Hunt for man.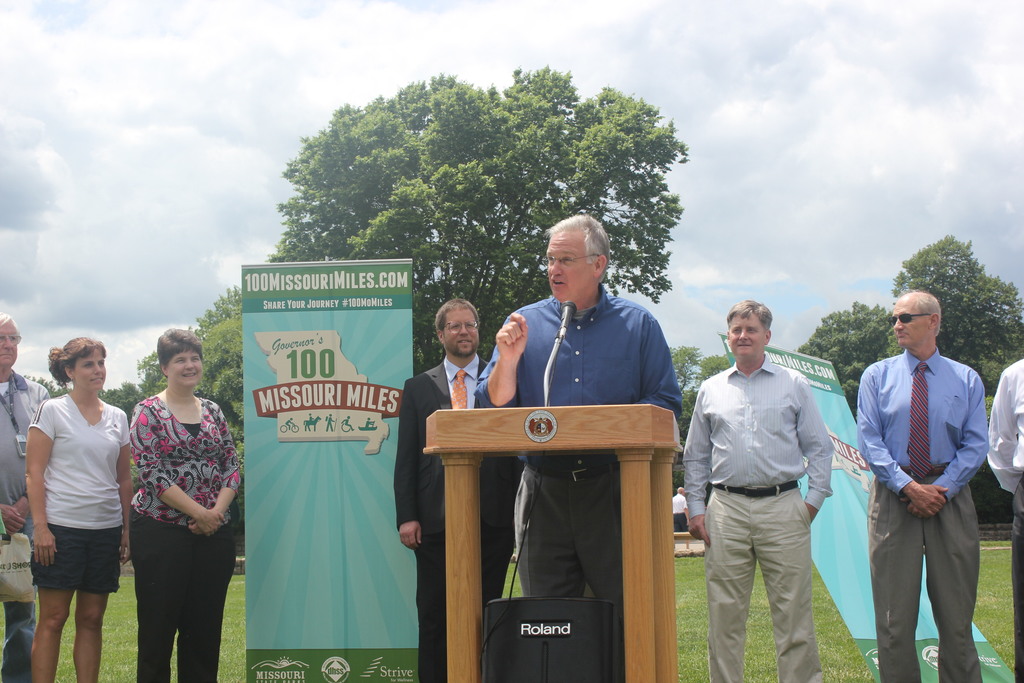
Hunted down at left=986, top=356, right=1023, bottom=682.
